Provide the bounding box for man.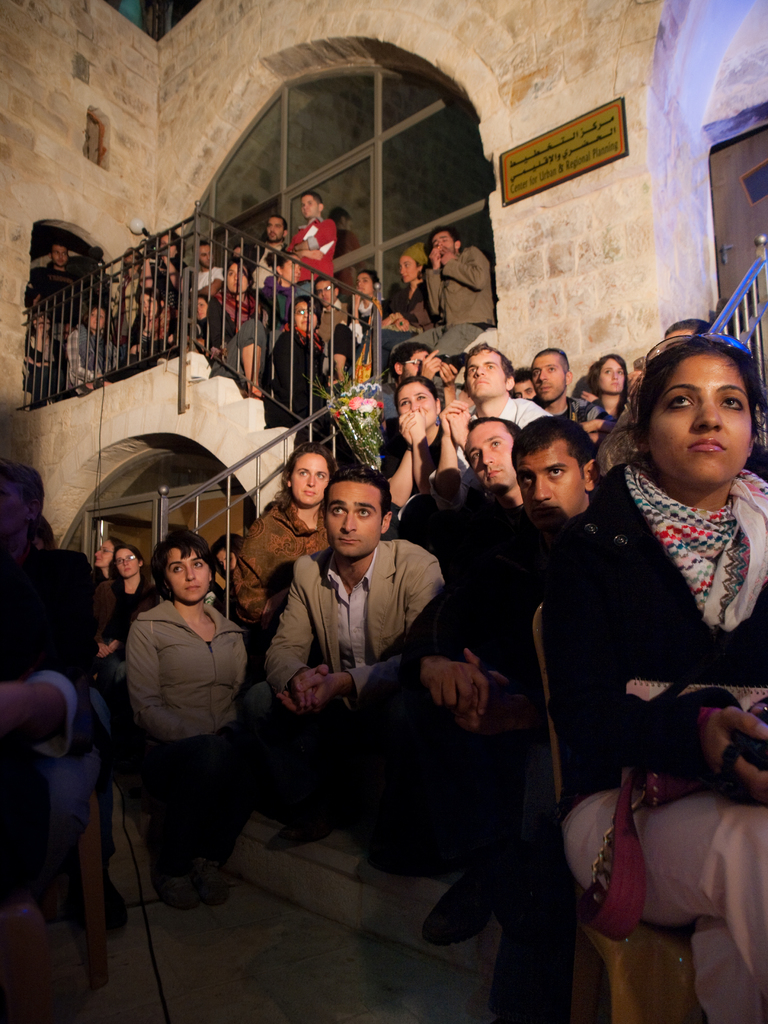
l=372, t=413, r=600, b=945.
